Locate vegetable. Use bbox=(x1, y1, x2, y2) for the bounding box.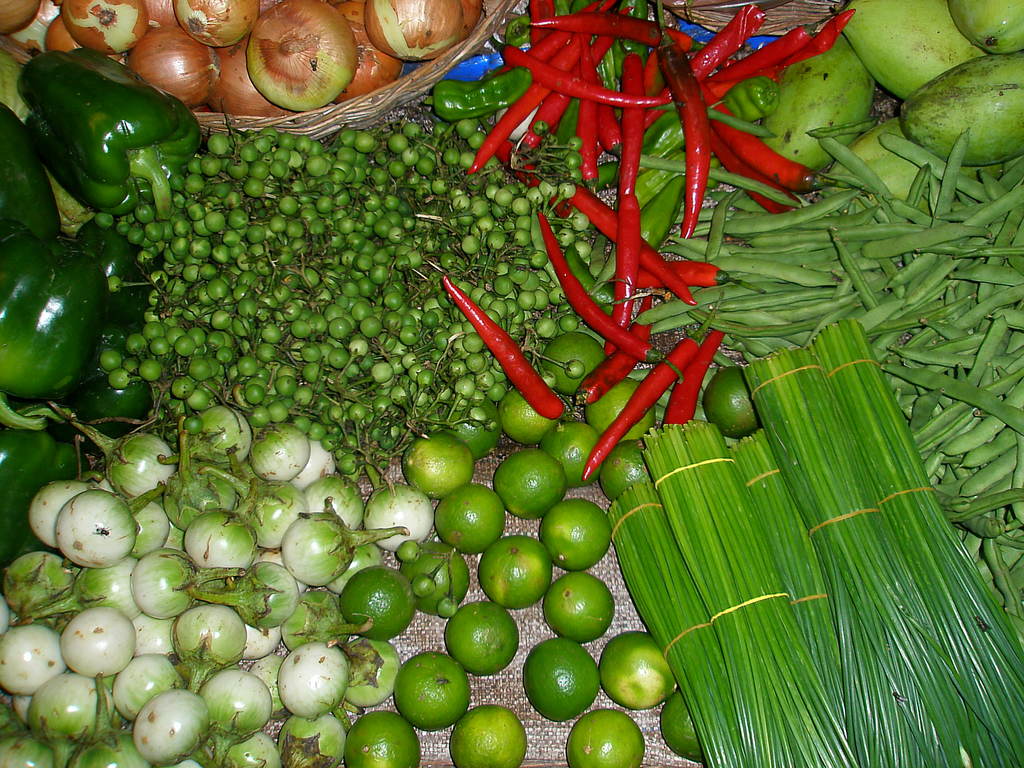
bbox=(599, 633, 680, 710).
